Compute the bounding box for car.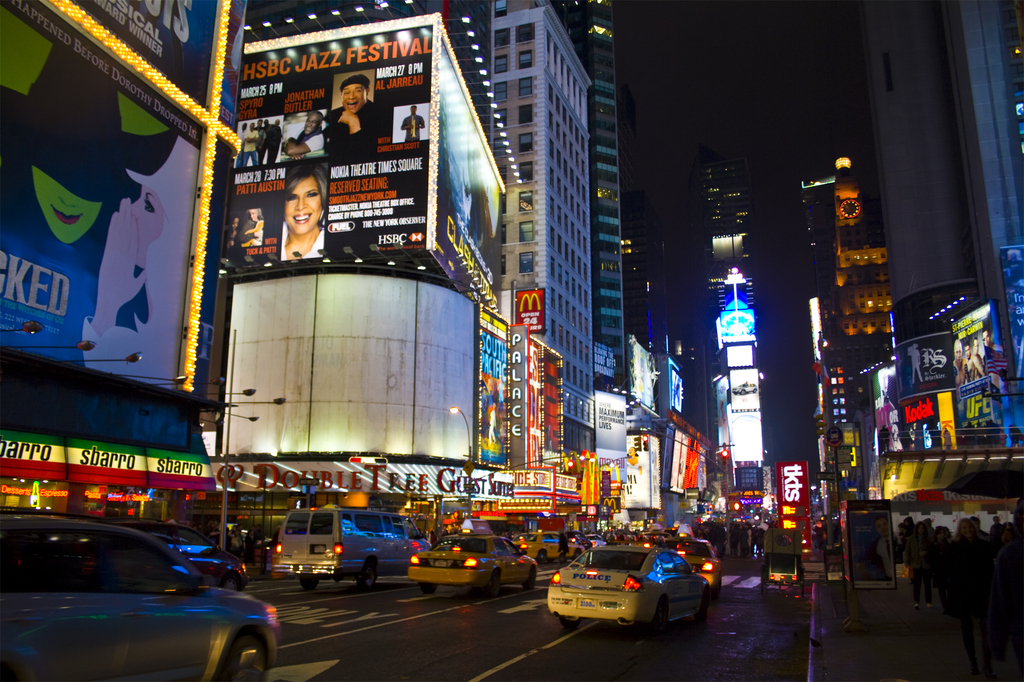
locate(10, 517, 280, 681).
